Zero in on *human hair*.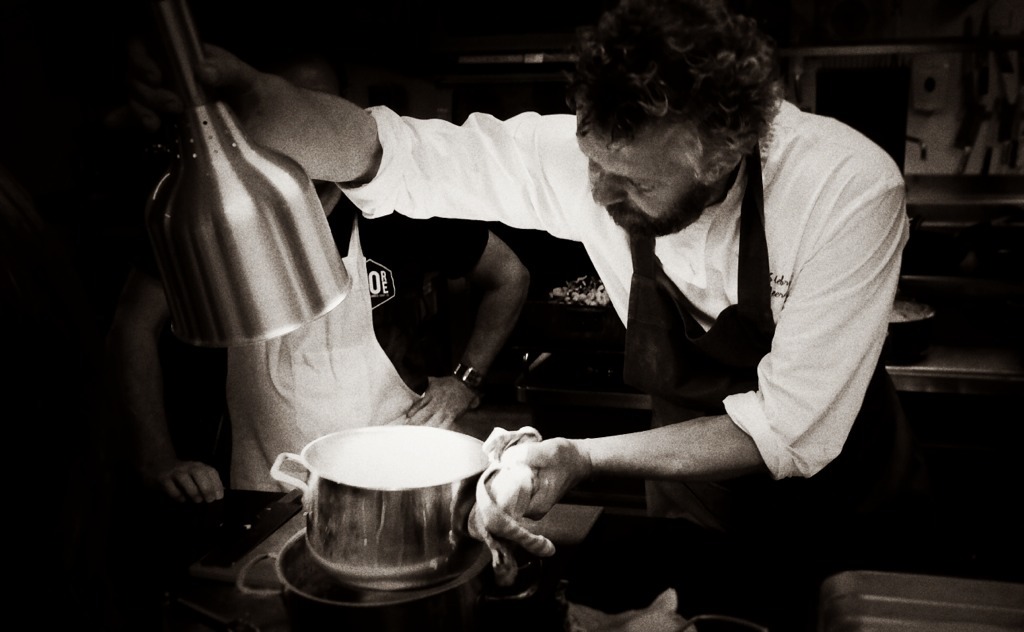
Zeroed in: l=556, t=8, r=808, b=209.
